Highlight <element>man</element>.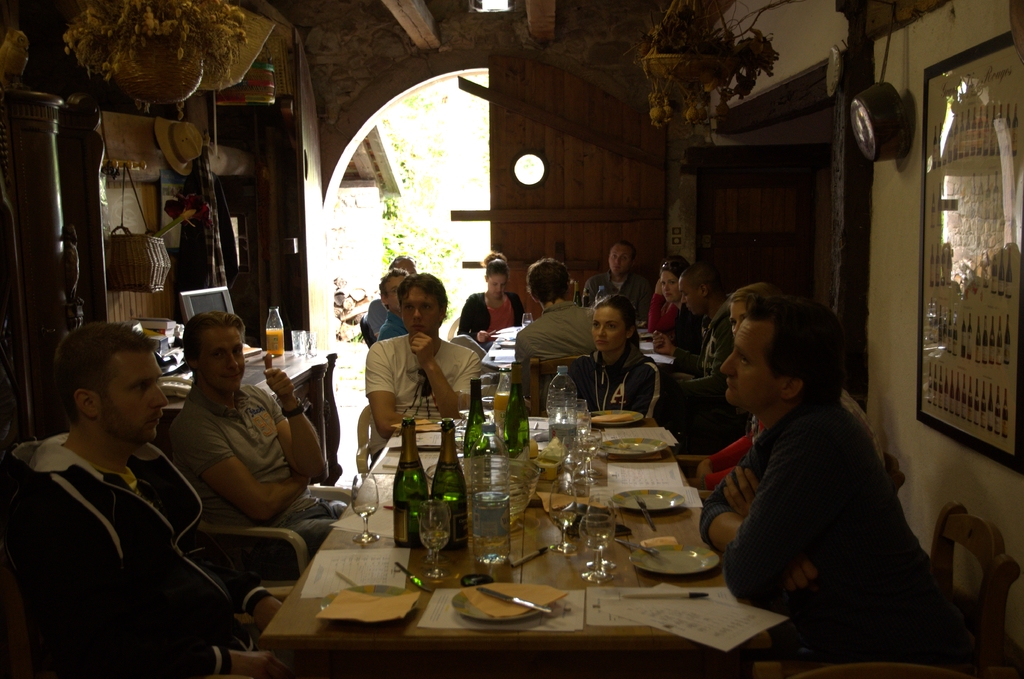
Highlighted region: x1=163, y1=309, x2=351, y2=564.
